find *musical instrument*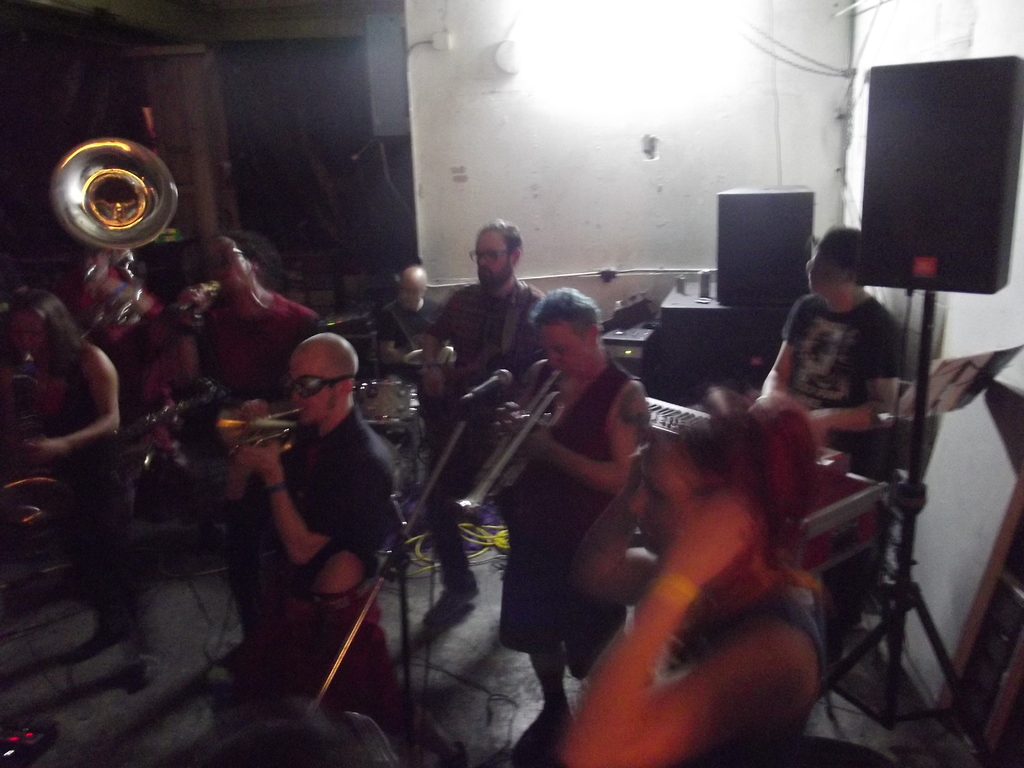
<box>124,285,220,367</box>
